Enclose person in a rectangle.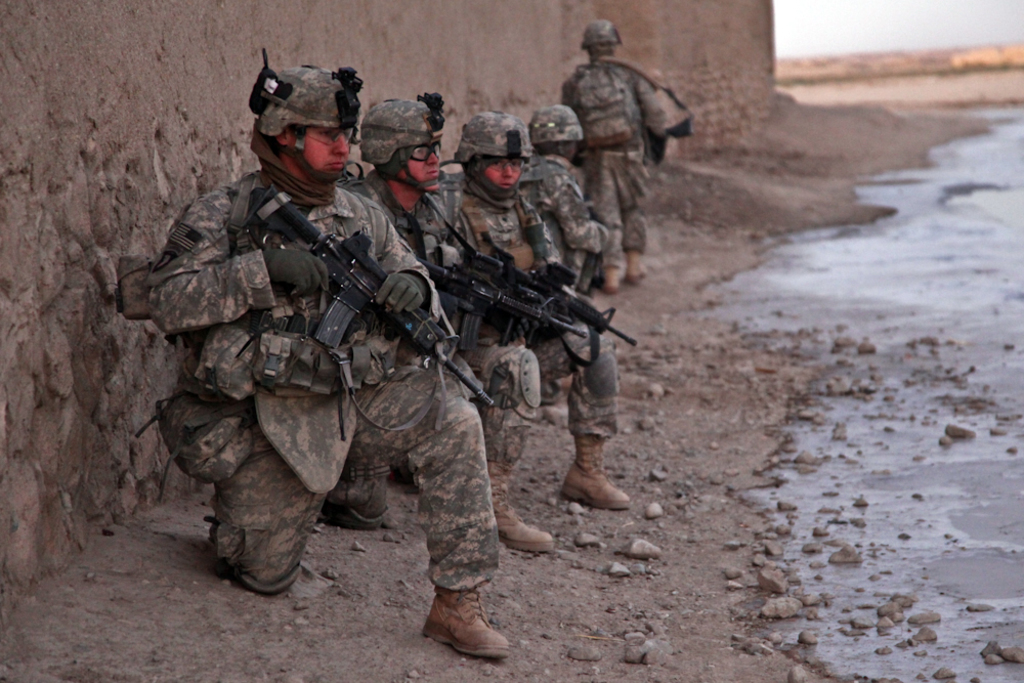
(490, 96, 615, 353).
